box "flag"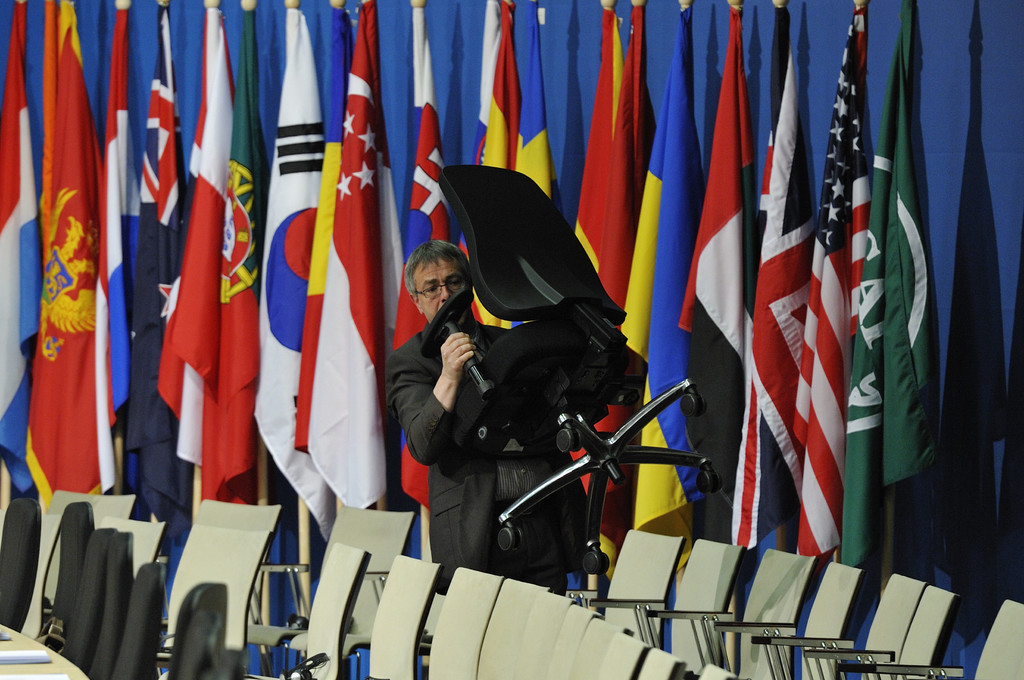
591:0:660:571
